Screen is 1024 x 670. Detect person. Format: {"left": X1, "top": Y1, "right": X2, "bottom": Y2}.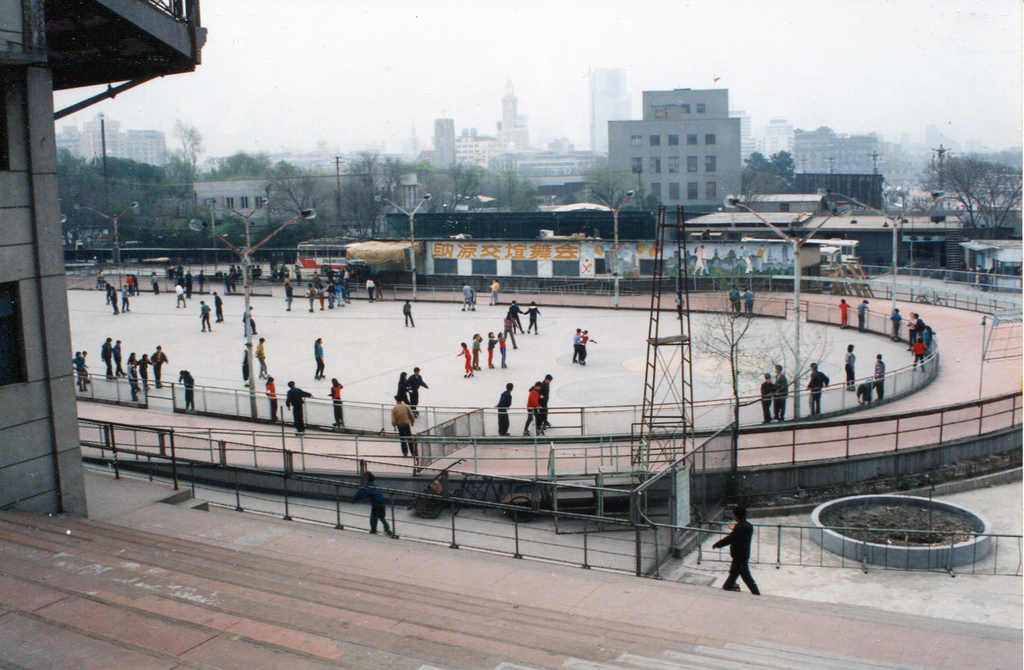
{"left": 729, "top": 284, "right": 742, "bottom": 320}.
